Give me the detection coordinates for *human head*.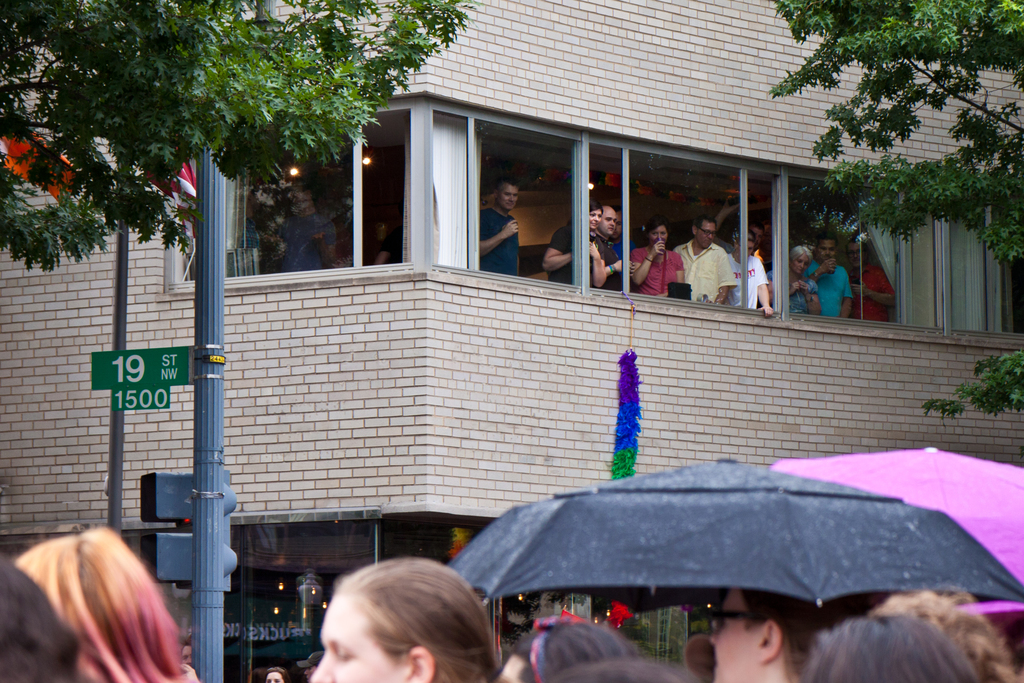
599:207:618:235.
